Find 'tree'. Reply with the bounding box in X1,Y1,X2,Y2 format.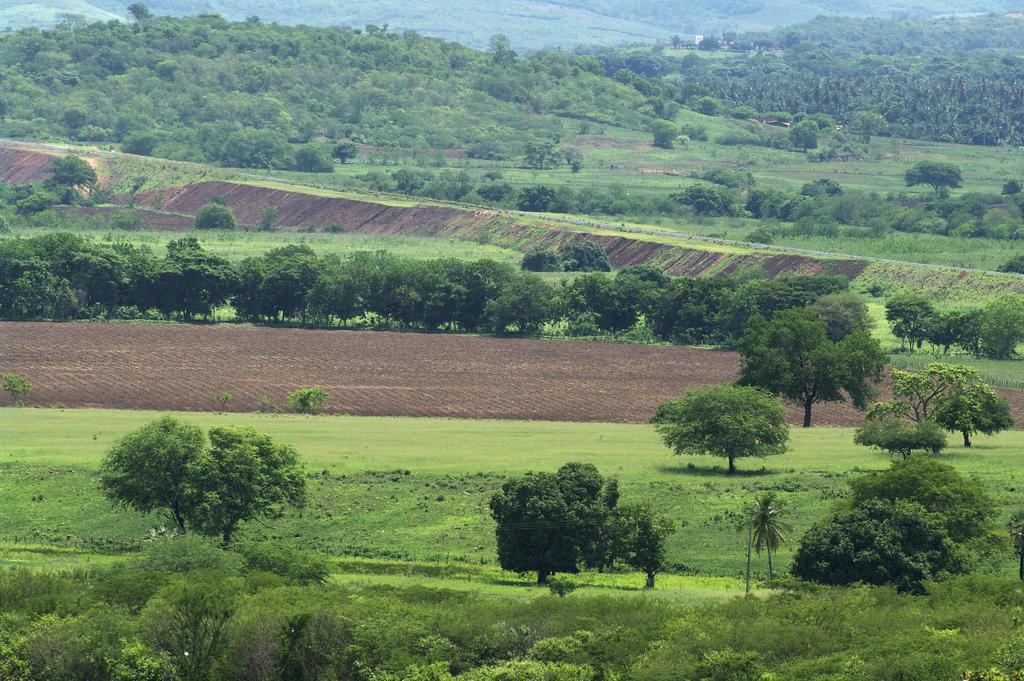
794,495,961,603.
